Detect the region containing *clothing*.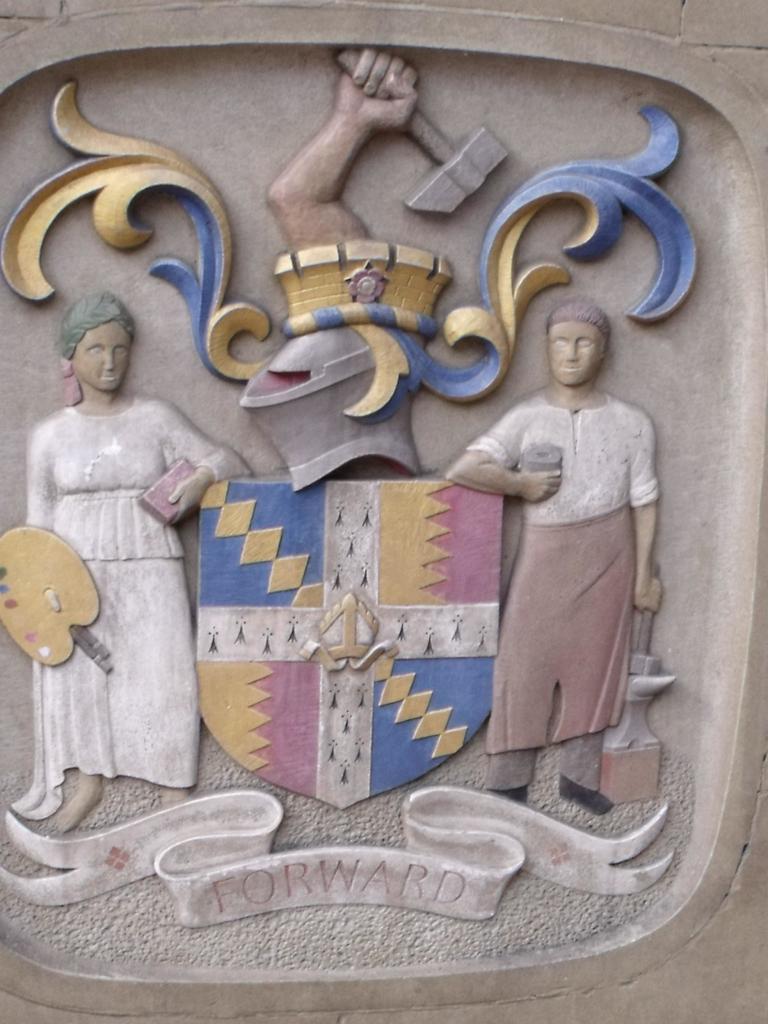
(left=19, top=386, right=266, bottom=829).
